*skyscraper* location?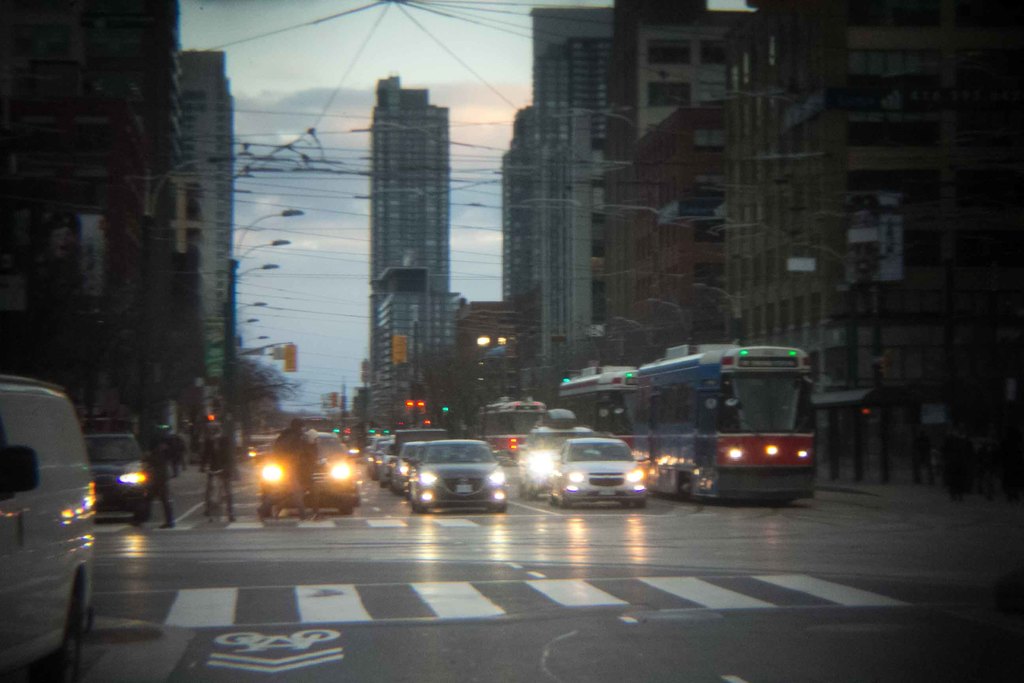
box(324, 24, 489, 427)
